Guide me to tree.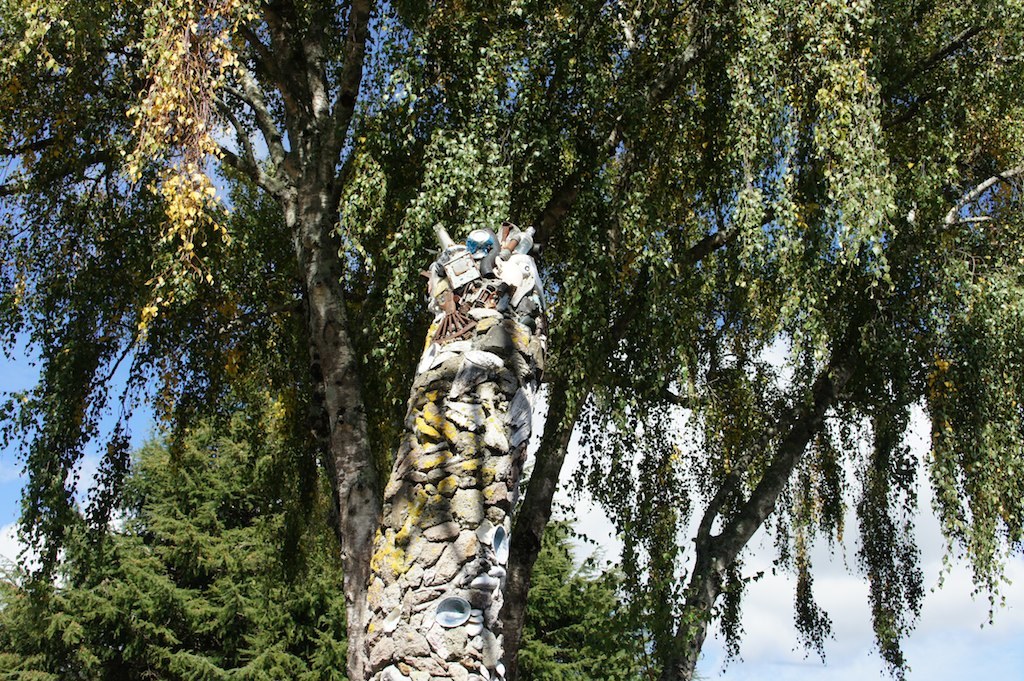
Guidance: l=0, t=343, r=686, b=680.
